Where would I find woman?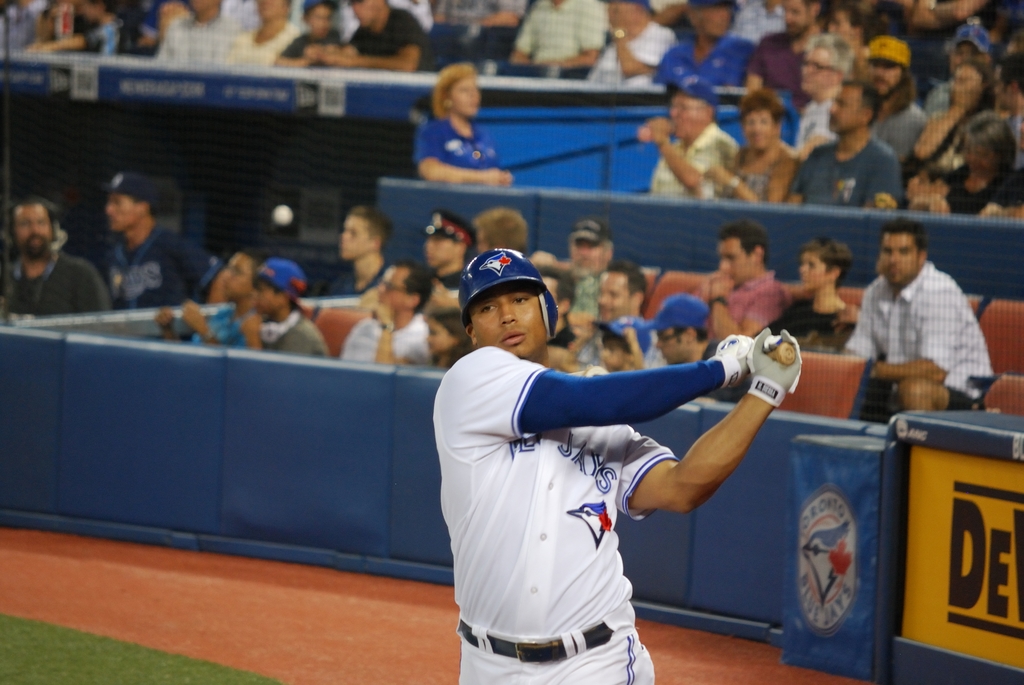
At [886, 56, 986, 185].
